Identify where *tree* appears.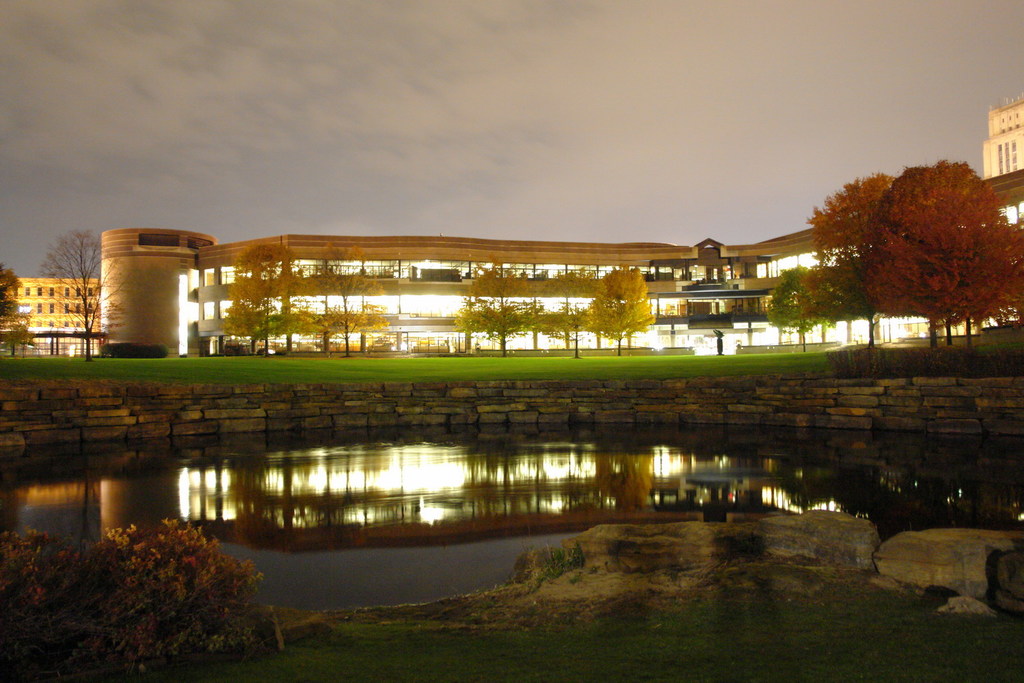
Appears at BBox(453, 257, 547, 354).
